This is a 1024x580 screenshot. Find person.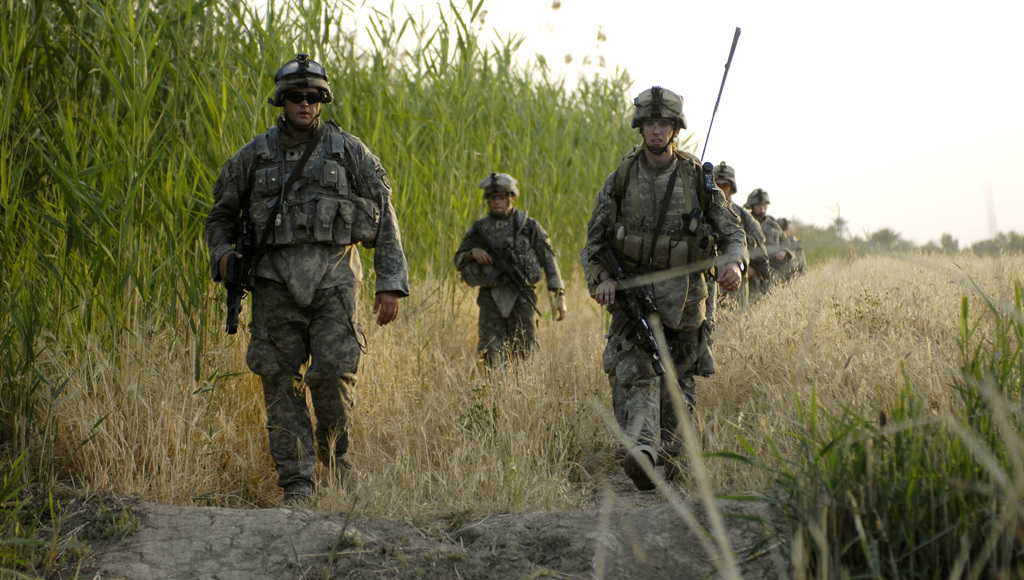
Bounding box: [left=449, top=169, right=566, bottom=372].
